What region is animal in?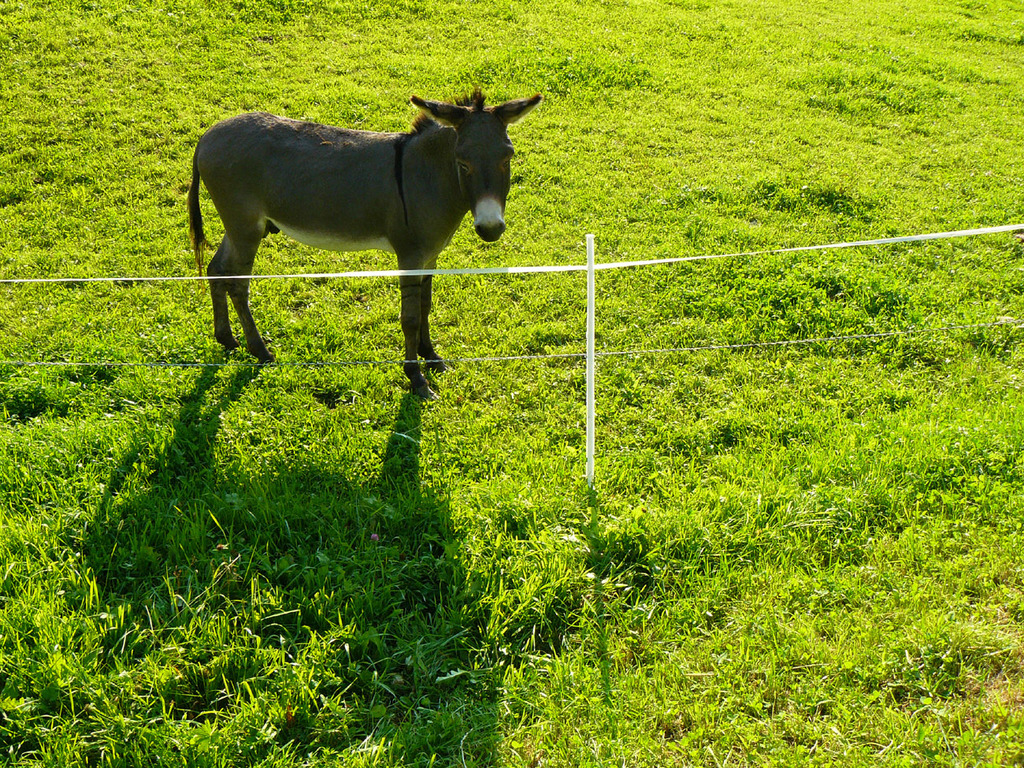
x1=191 y1=87 x2=539 y2=397.
